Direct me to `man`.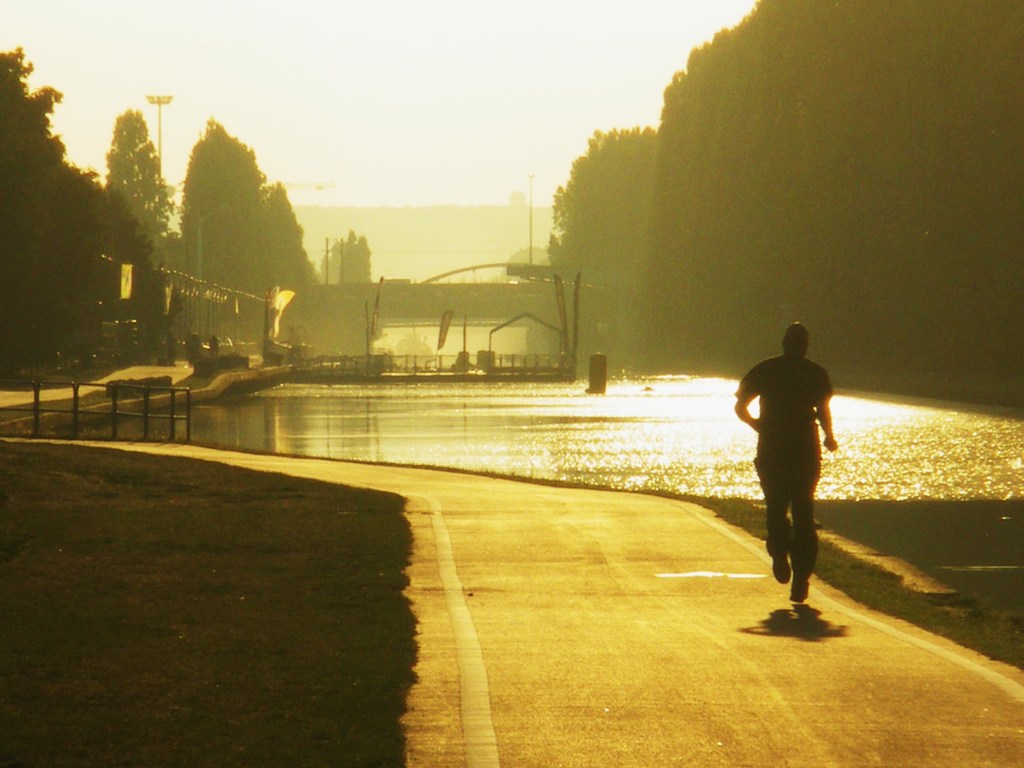
Direction: 296:320:310:347.
